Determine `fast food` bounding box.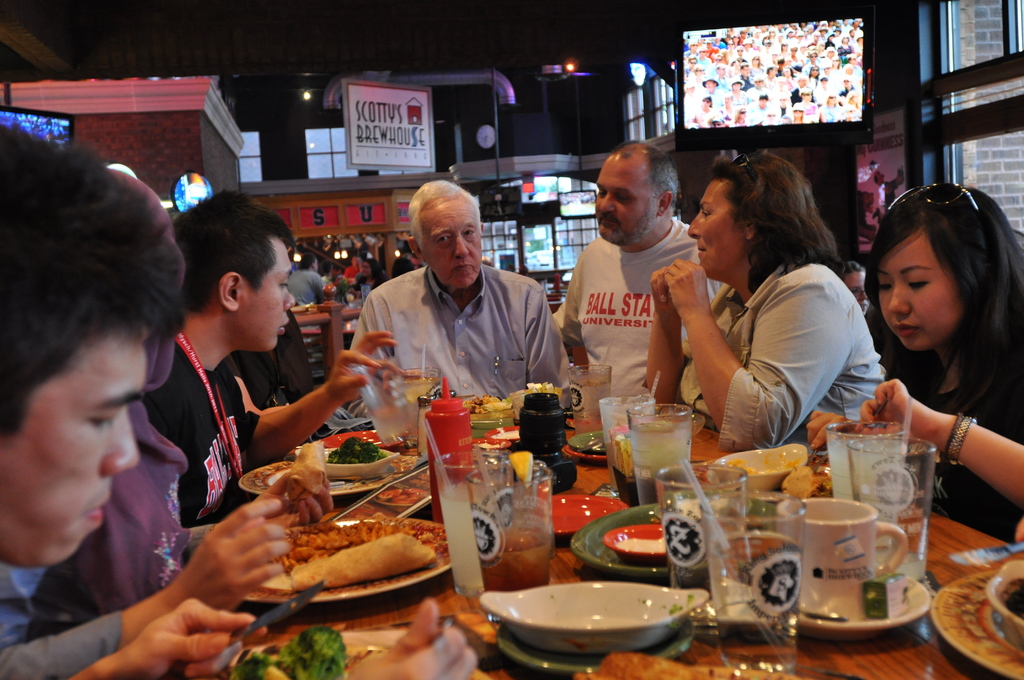
Determined: x1=496, y1=378, x2=563, y2=430.
